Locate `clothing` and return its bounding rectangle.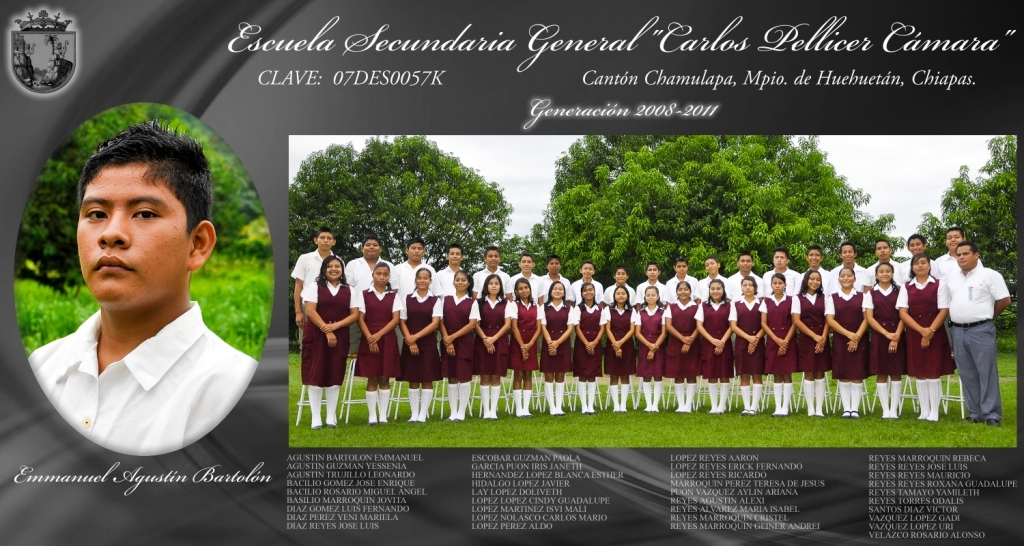
823,290,870,379.
